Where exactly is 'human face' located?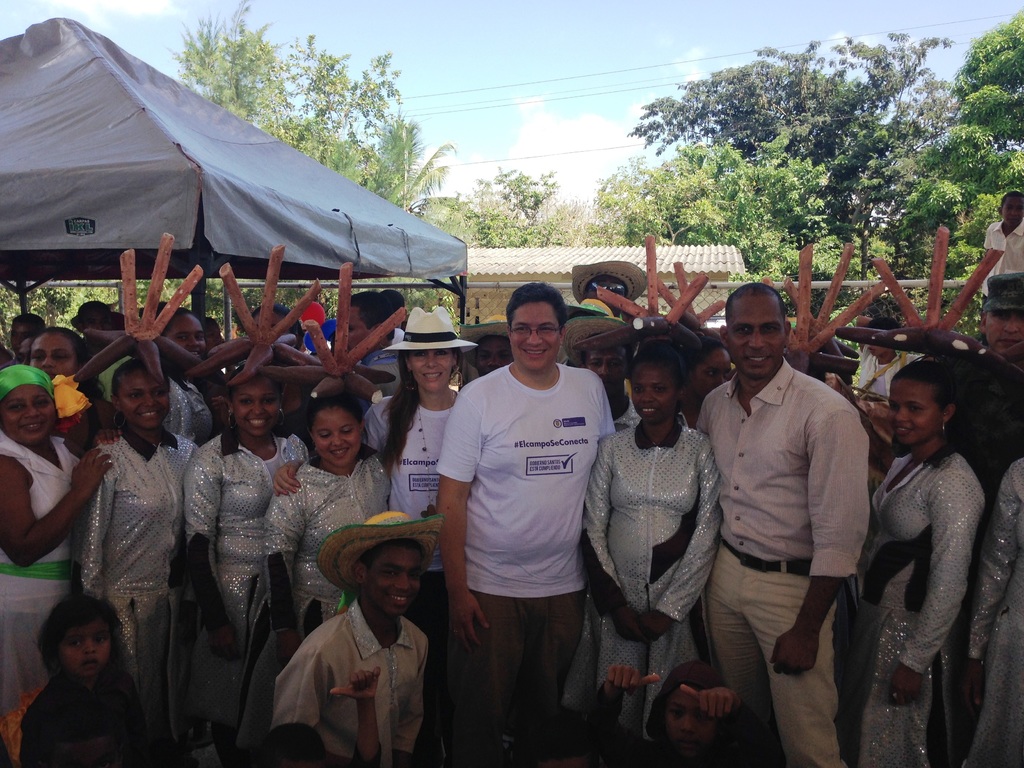
Its bounding box is x1=28, y1=332, x2=77, y2=379.
